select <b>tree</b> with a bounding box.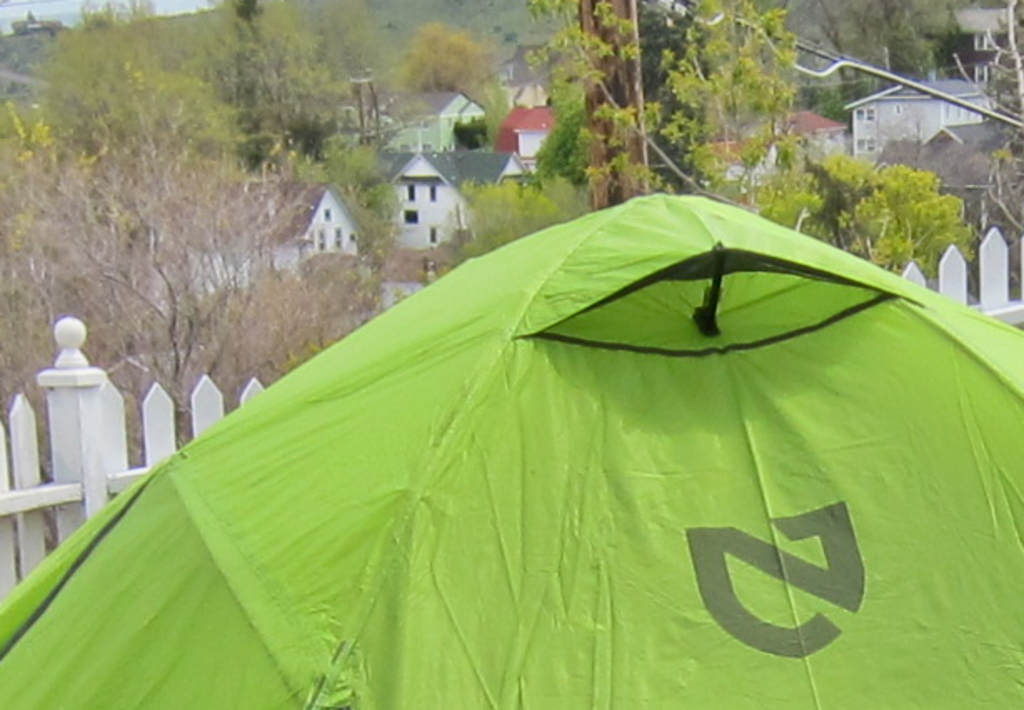
<box>772,0,961,127</box>.
